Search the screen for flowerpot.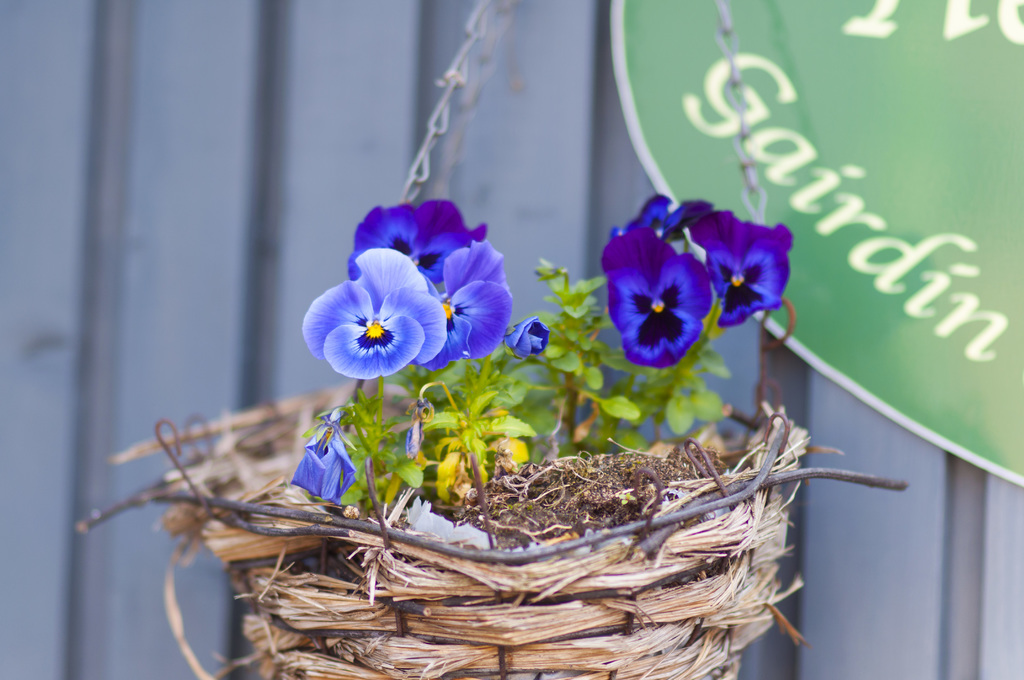
Found at {"x1": 166, "y1": 417, "x2": 891, "y2": 632}.
